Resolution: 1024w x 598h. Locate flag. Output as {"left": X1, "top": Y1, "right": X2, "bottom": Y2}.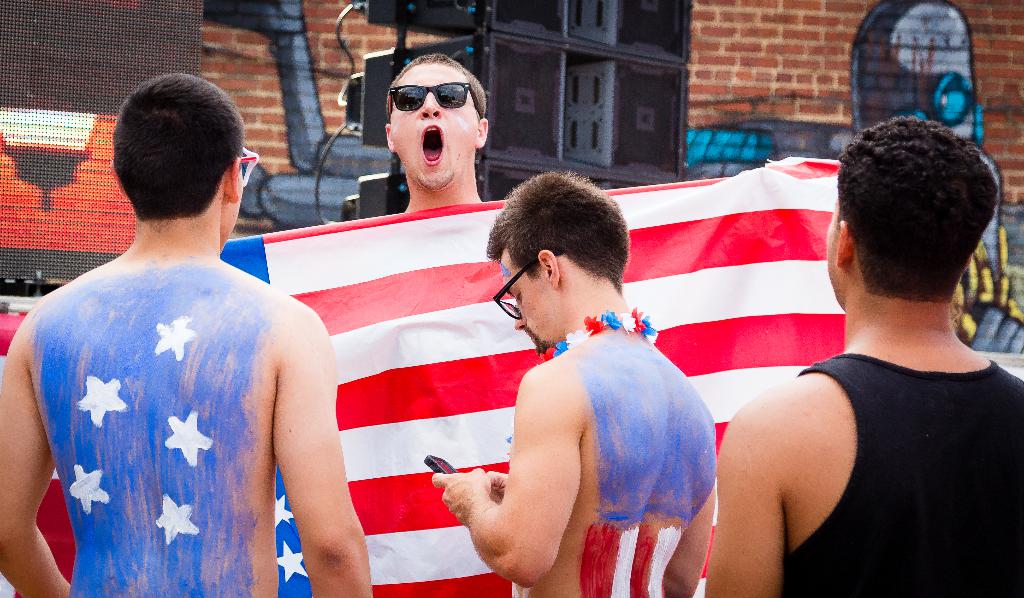
{"left": 213, "top": 153, "right": 845, "bottom": 597}.
